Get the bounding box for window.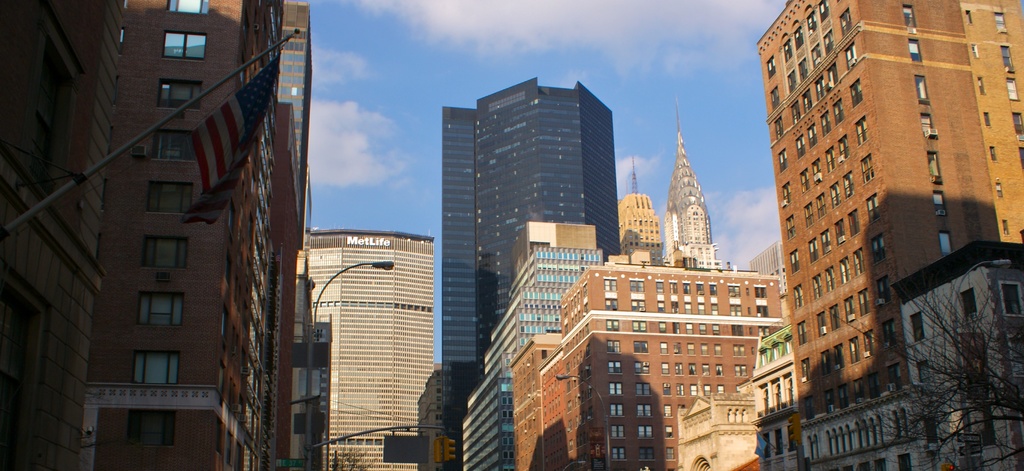
bbox(628, 295, 646, 311).
